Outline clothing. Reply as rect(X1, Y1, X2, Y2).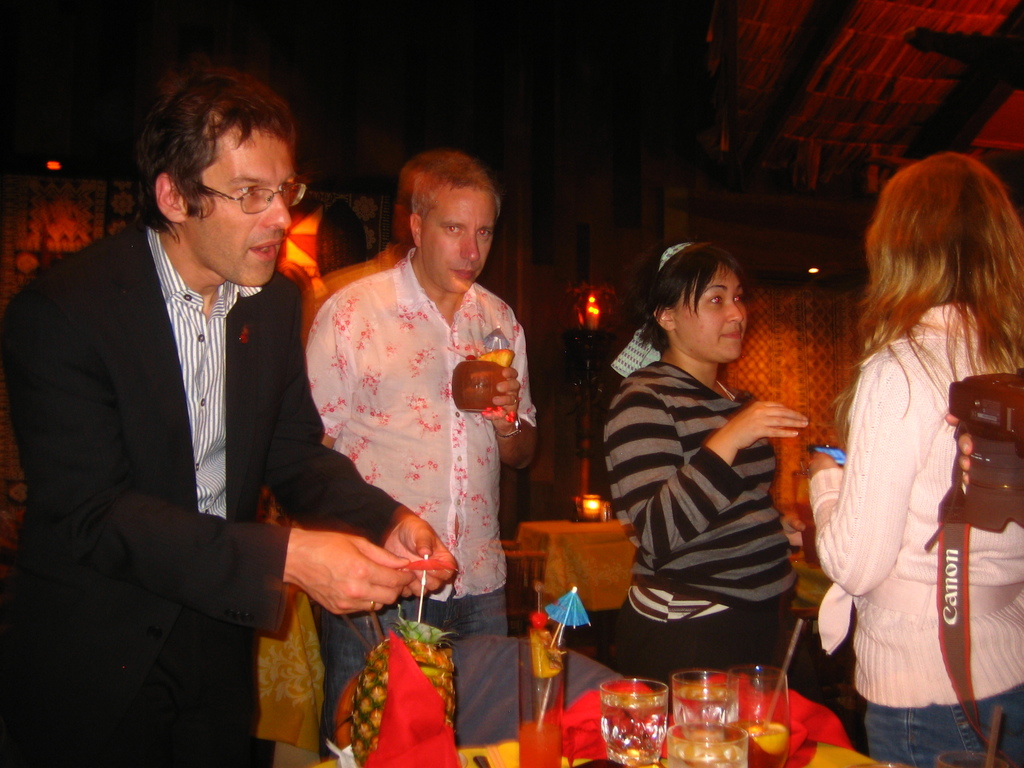
rect(605, 349, 802, 668).
